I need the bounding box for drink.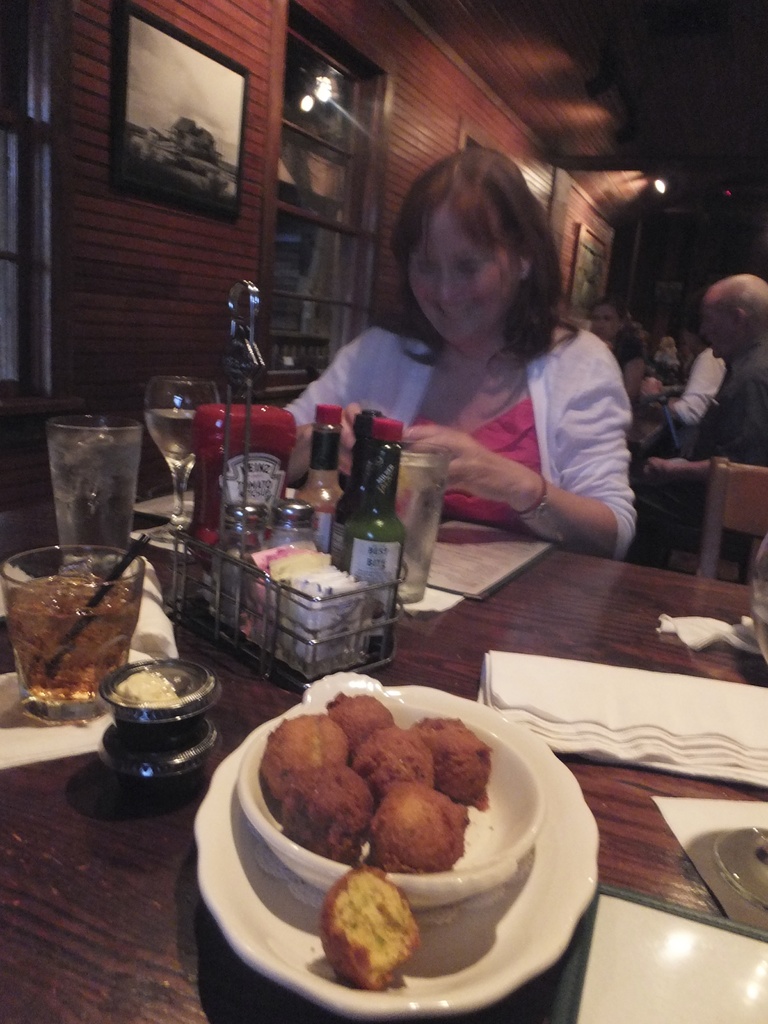
Here it is: <region>391, 467, 444, 596</region>.
